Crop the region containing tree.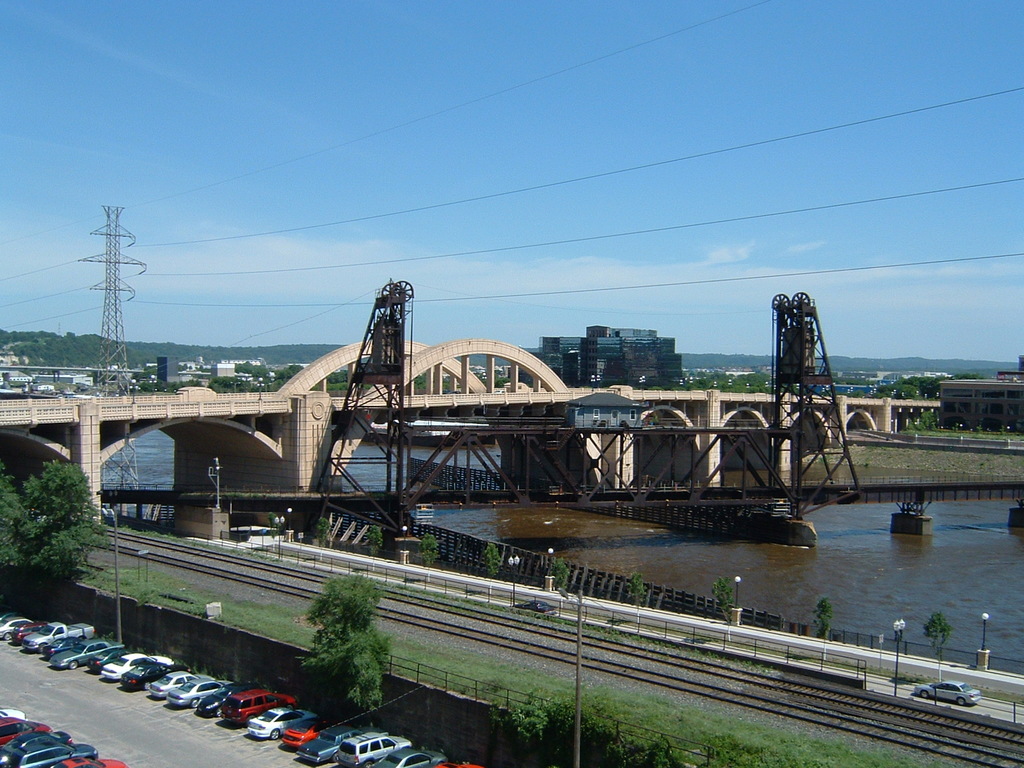
Crop region: region(268, 507, 277, 545).
